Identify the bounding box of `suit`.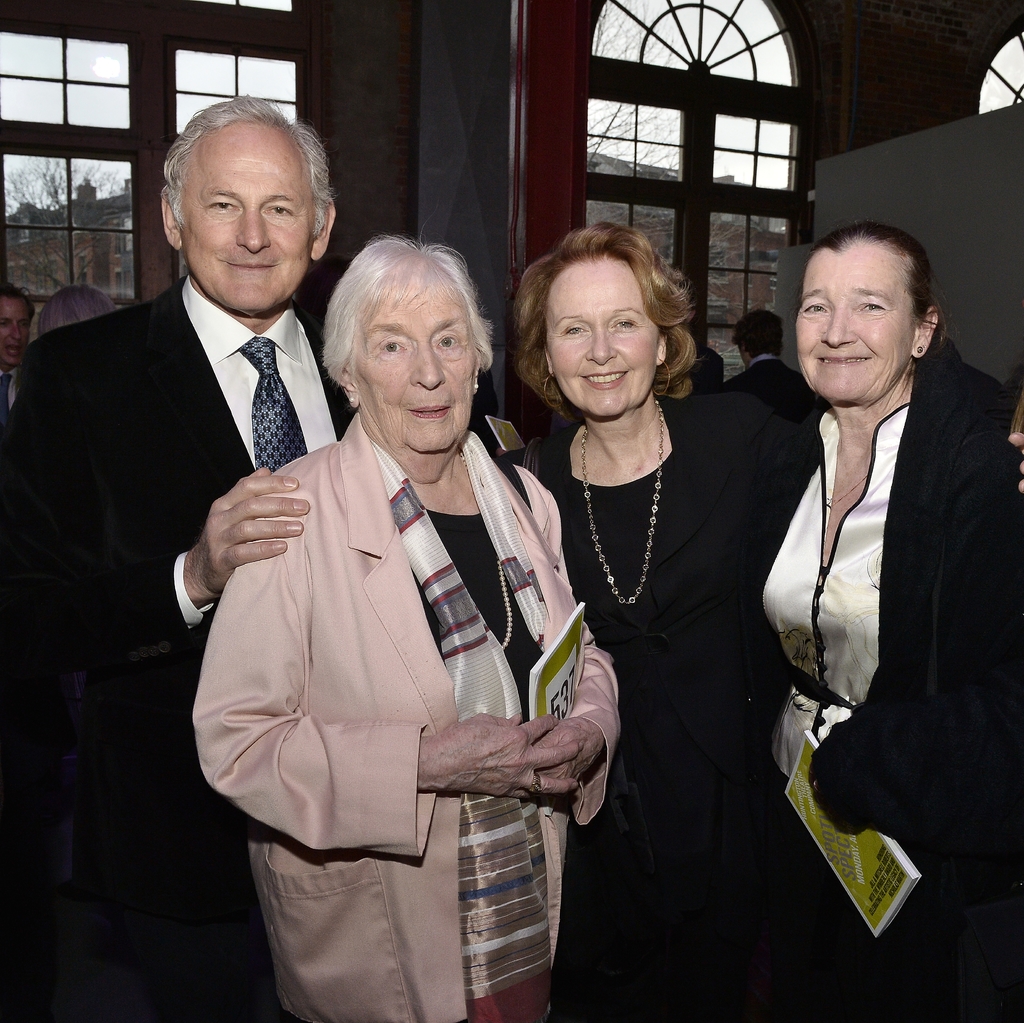
(left=0, top=281, right=354, bottom=1015).
